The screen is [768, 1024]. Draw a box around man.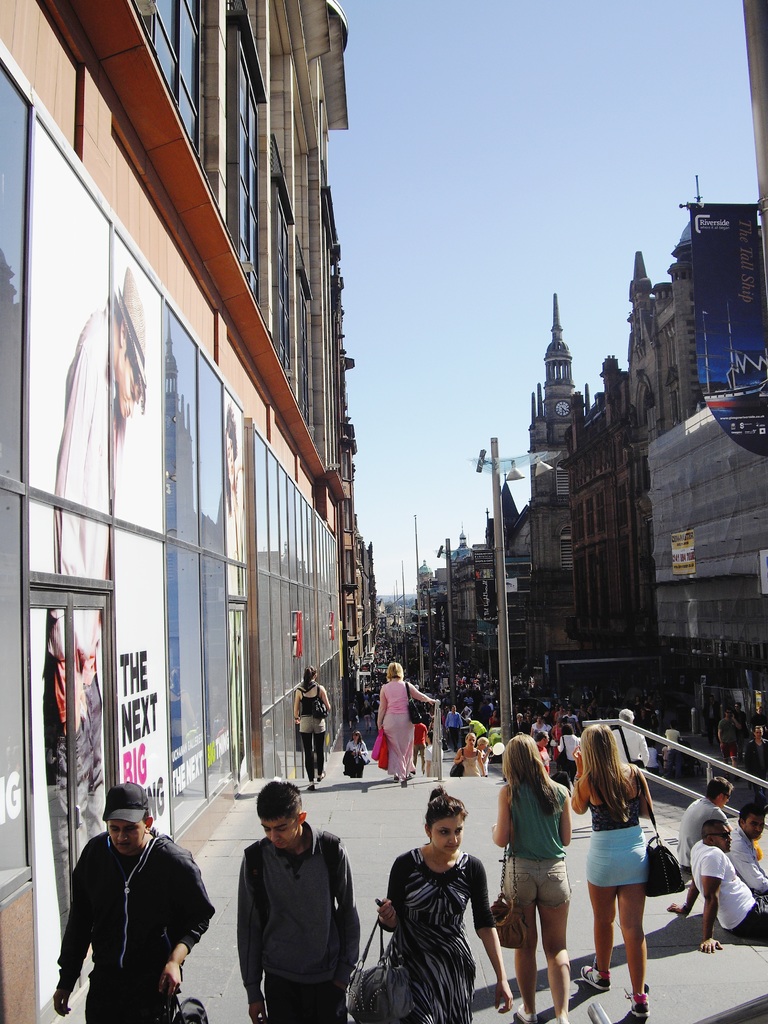
select_region(724, 803, 767, 894).
